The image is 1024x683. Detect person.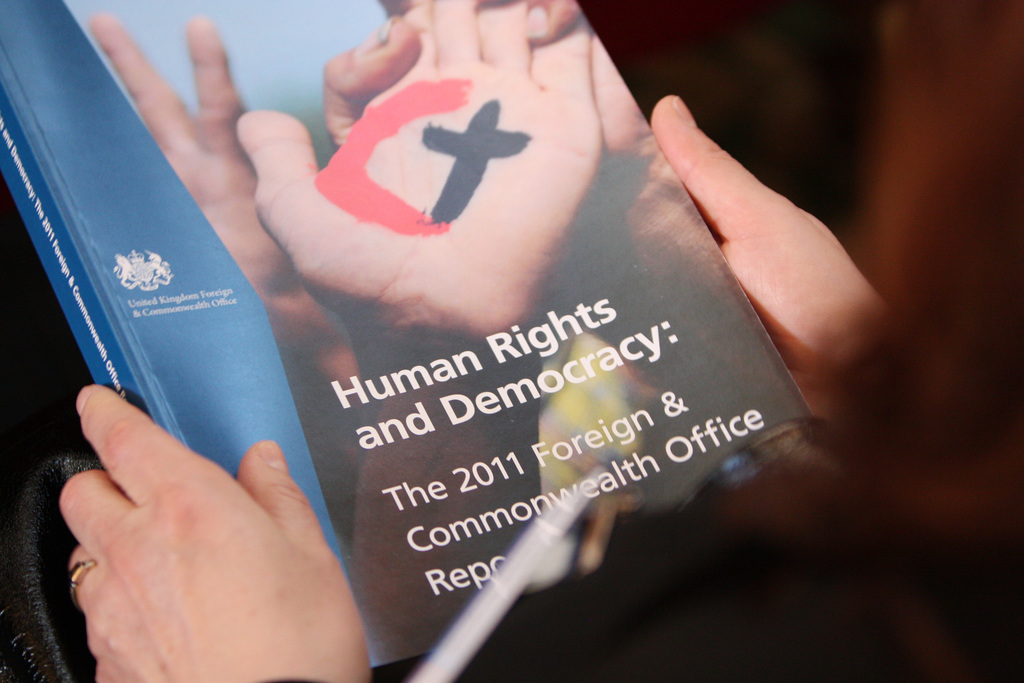
Detection: {"left": 58, "top": 0, "right": 1023, "bottom": 682}.
